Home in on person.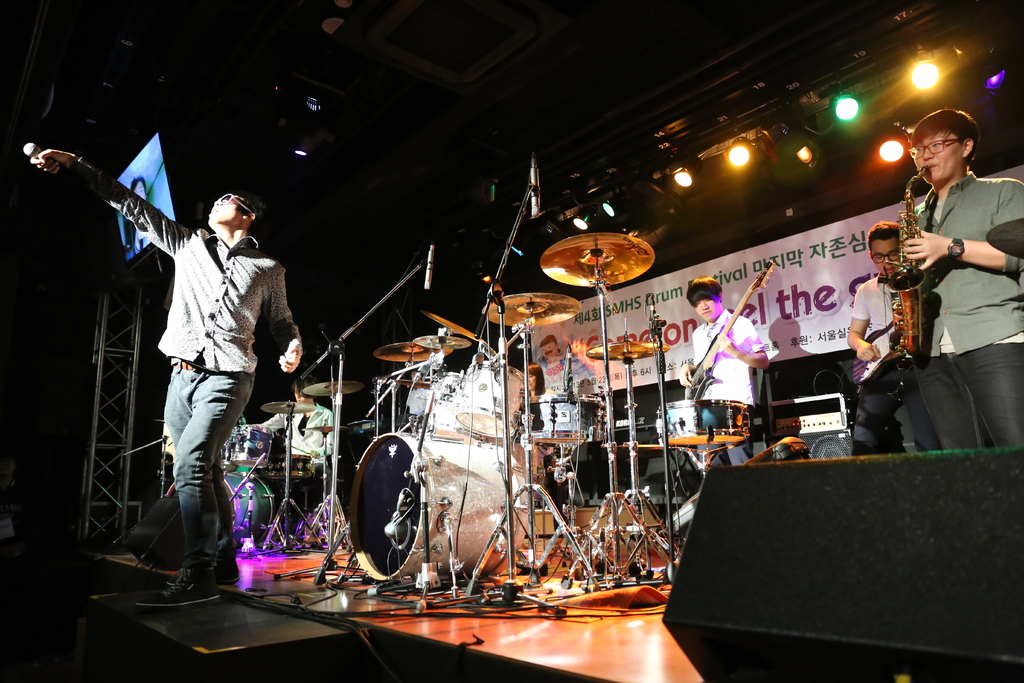
Homed in at bbox(902, 95, 1023, 452).
